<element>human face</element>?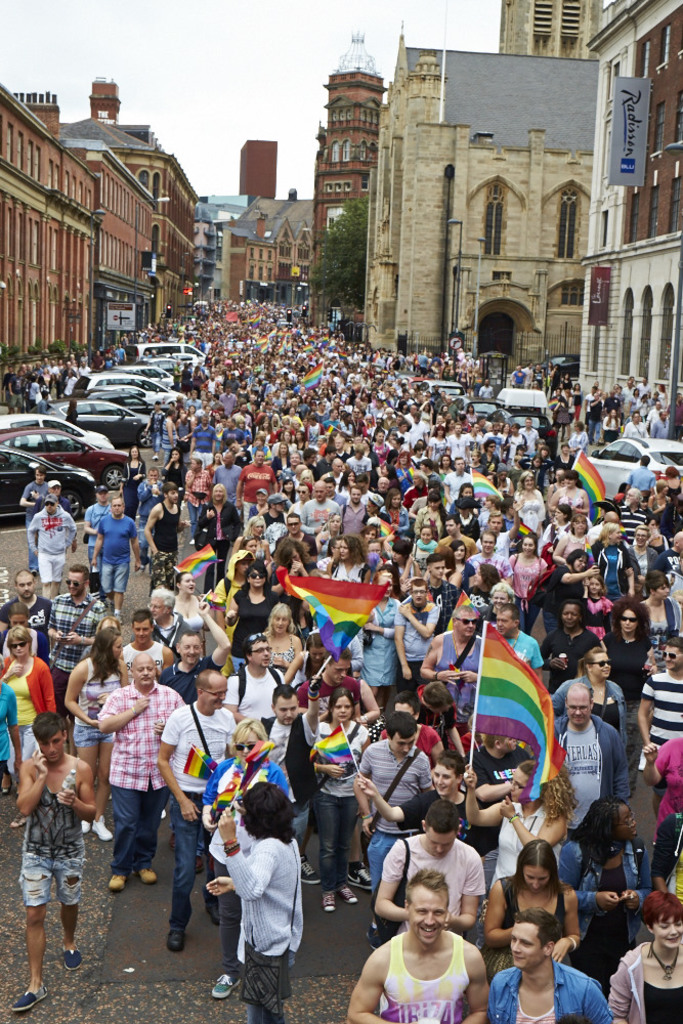
BBox(656, 582, 669, 598)
